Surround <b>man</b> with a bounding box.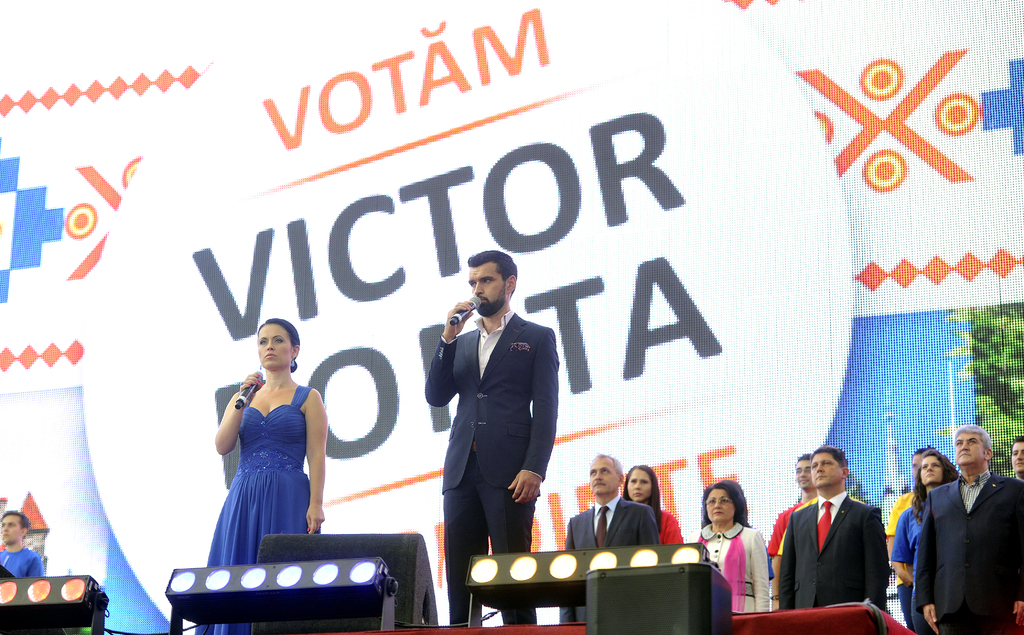
l=0, t=511, r=42, b=577.
